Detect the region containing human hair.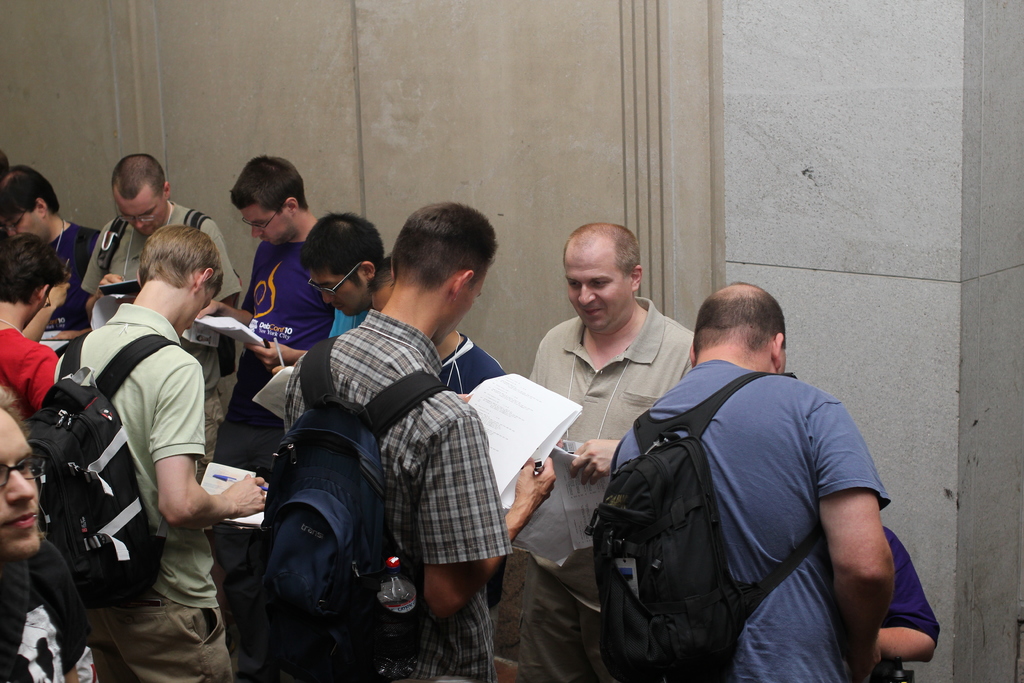
<region>366, 252, 394, 294</region>.
